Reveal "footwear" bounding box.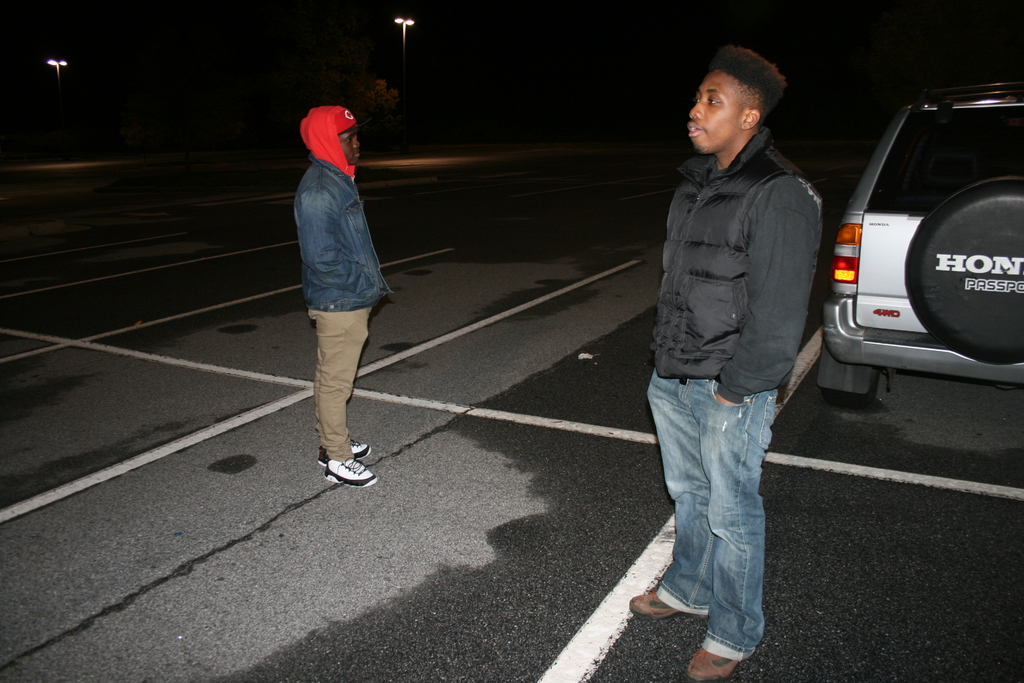
Revealed: crop(624, 588, 685, 623).
